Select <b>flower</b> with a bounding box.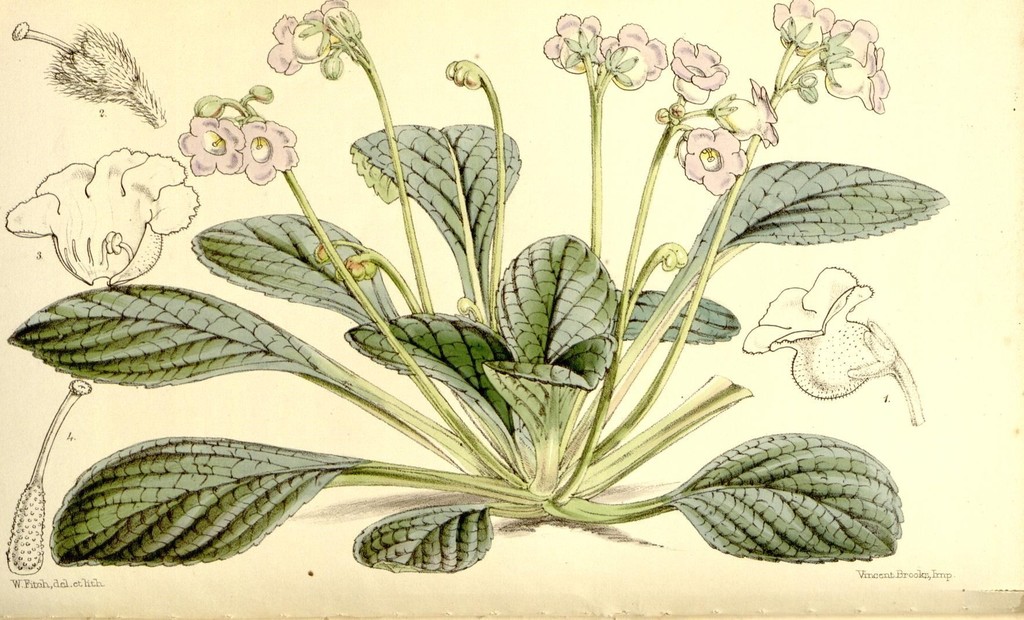
select_region(179, 116, 247, 172).
